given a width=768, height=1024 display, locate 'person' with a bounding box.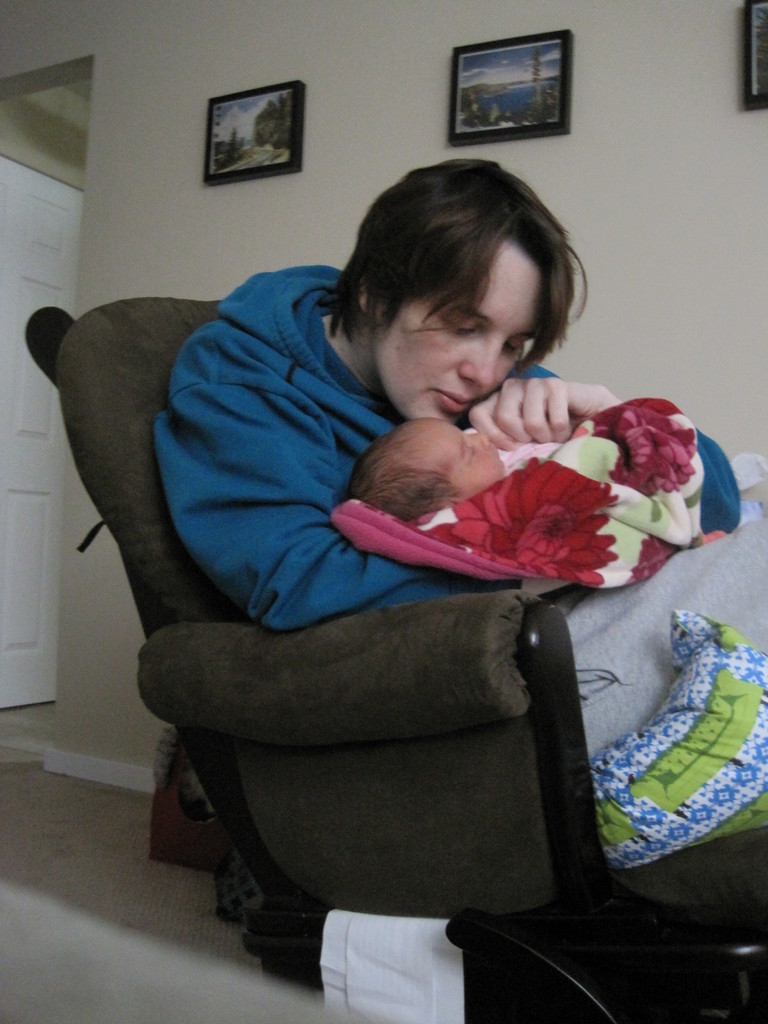
Located: detection(145, 125, 687, 926).
